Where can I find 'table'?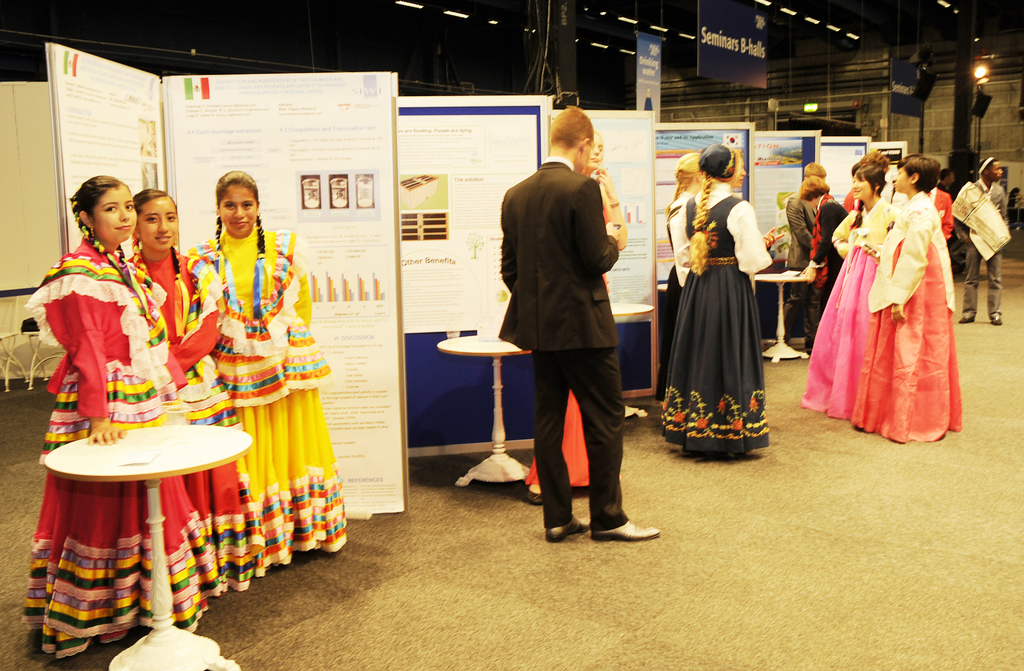
You can find it at select_region(4, 419, 289, 650).
